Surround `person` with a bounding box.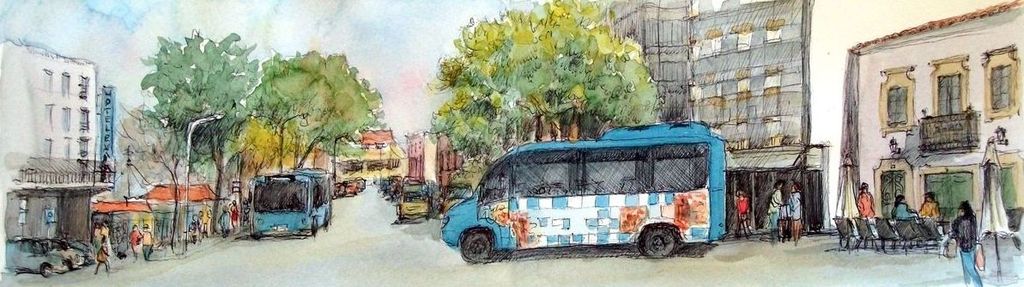
<region>769, 182, 785, 237</region>.
